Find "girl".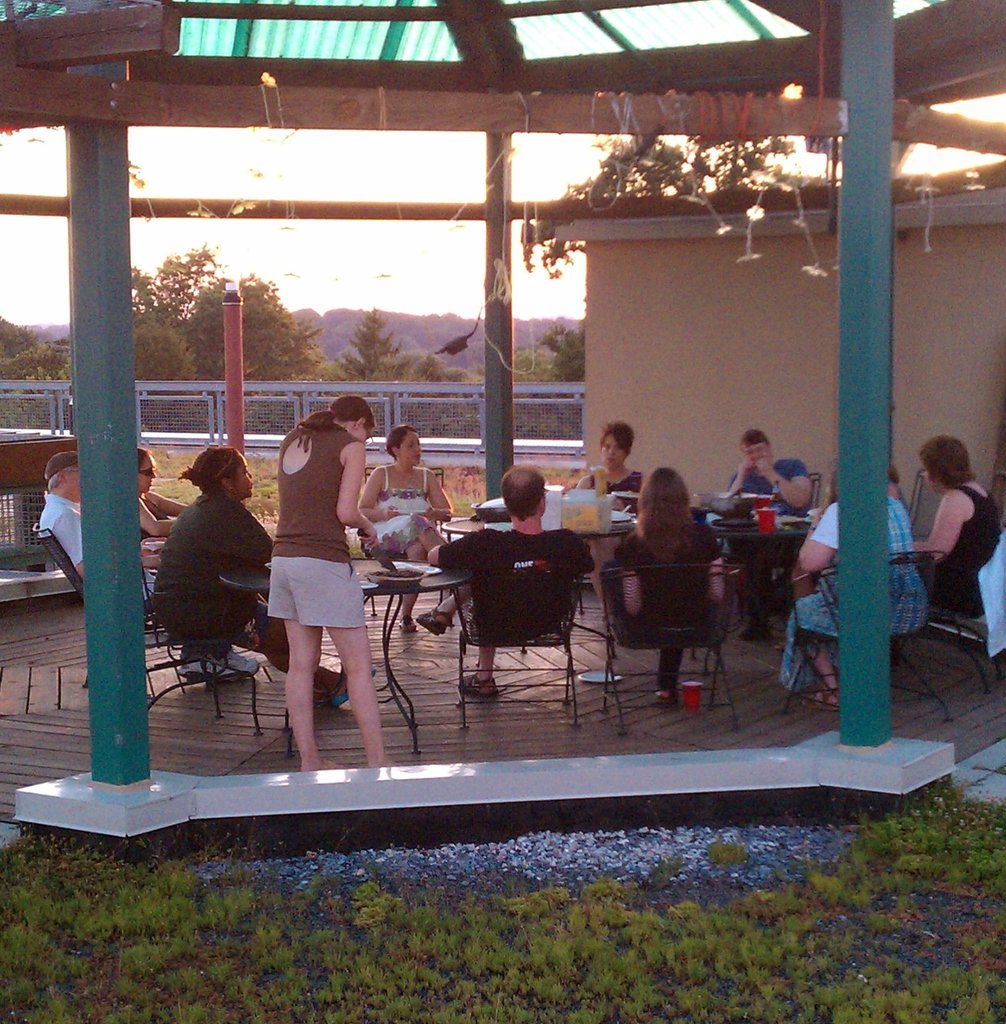
[left=571, top=425, right=639, bottom=620].
